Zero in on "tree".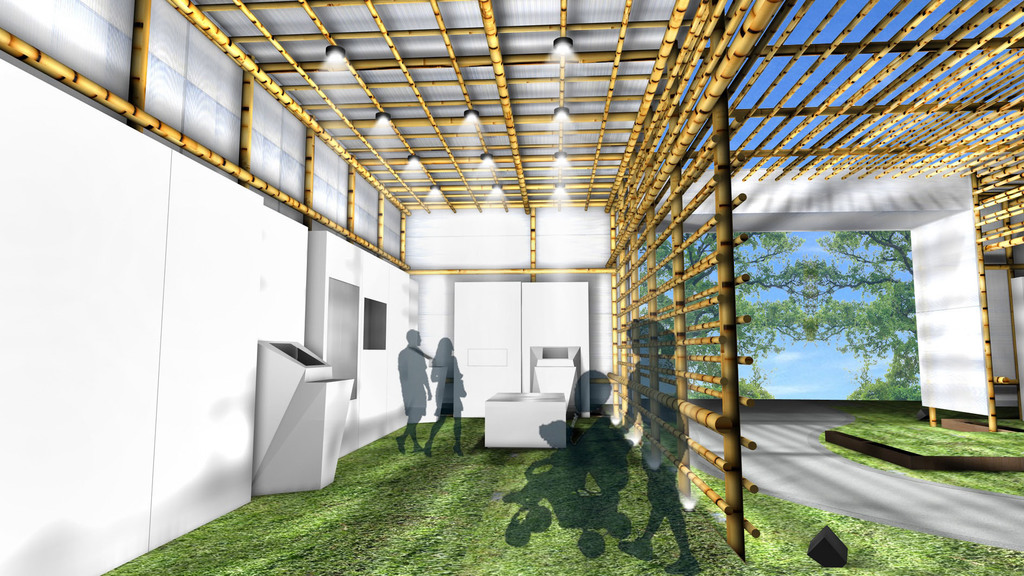
Zeroed in: bbox=[762, 228, 924, 394].
